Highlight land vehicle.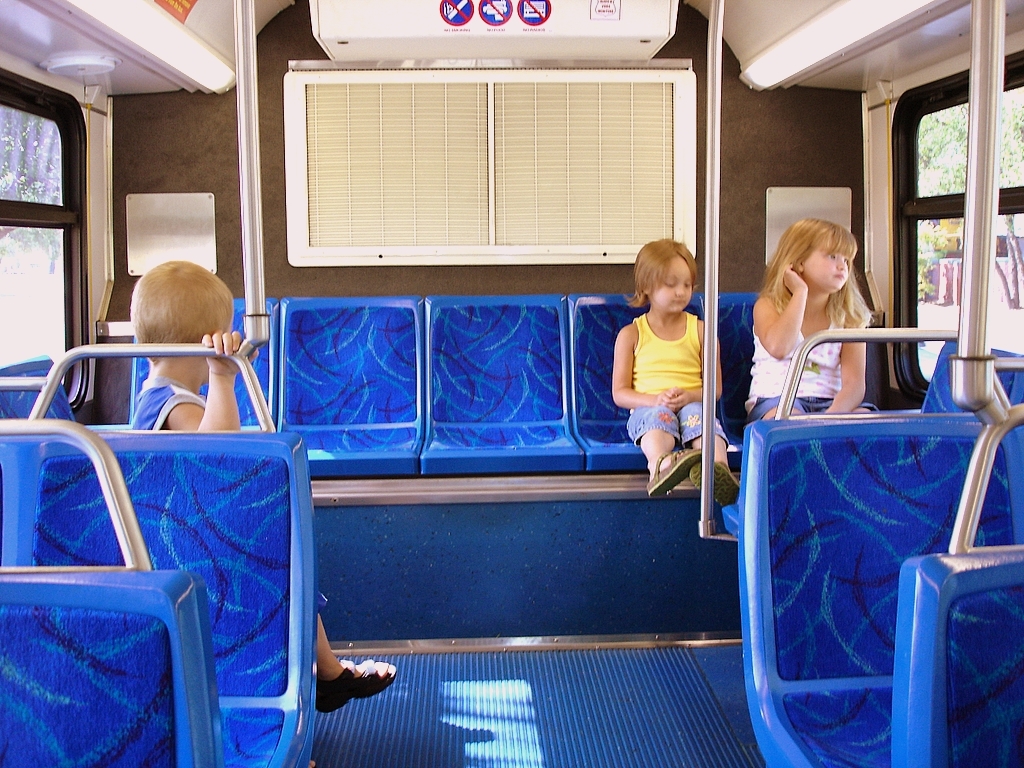
Highlighted region: x1=0 y1=0 x2=1023 y2=767.
